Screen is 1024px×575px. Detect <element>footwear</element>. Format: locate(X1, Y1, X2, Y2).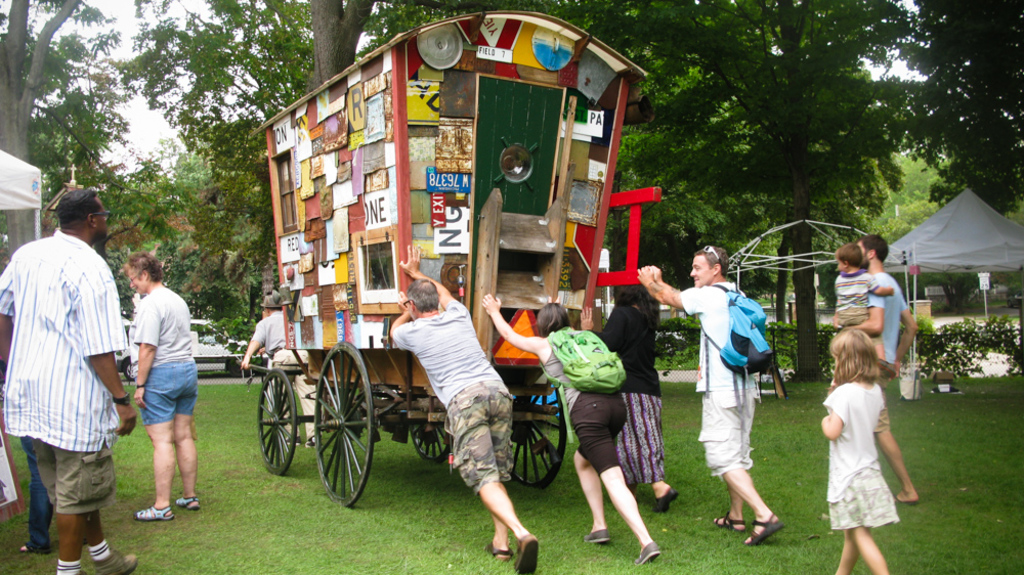
locate(132, 506, 173, 519).
